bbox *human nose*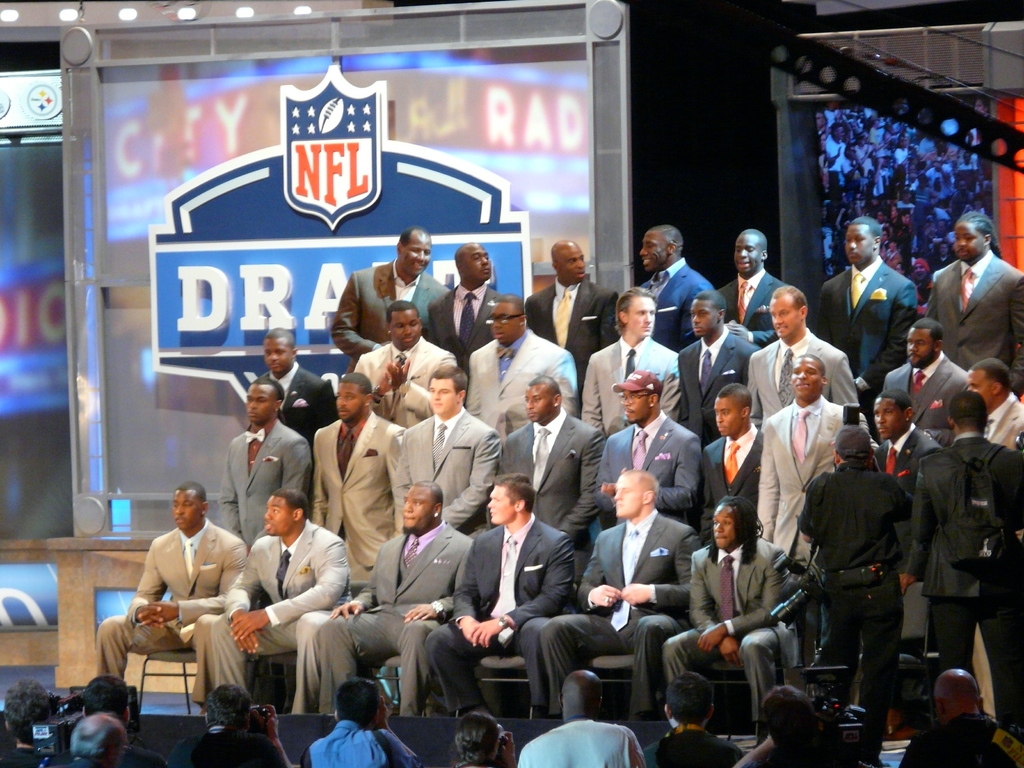
<box>264,509,271,520</box>
